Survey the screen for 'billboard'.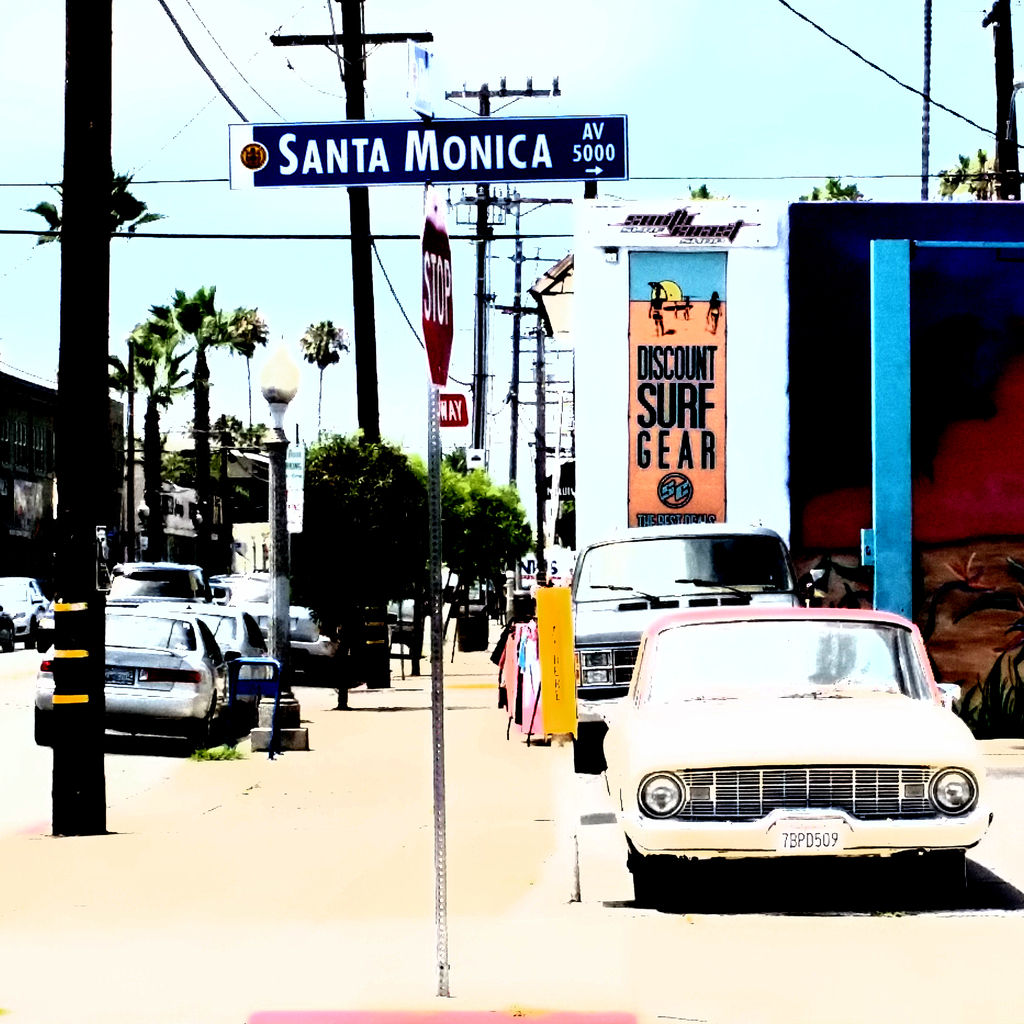
Survey found: 235/122/625/187.
